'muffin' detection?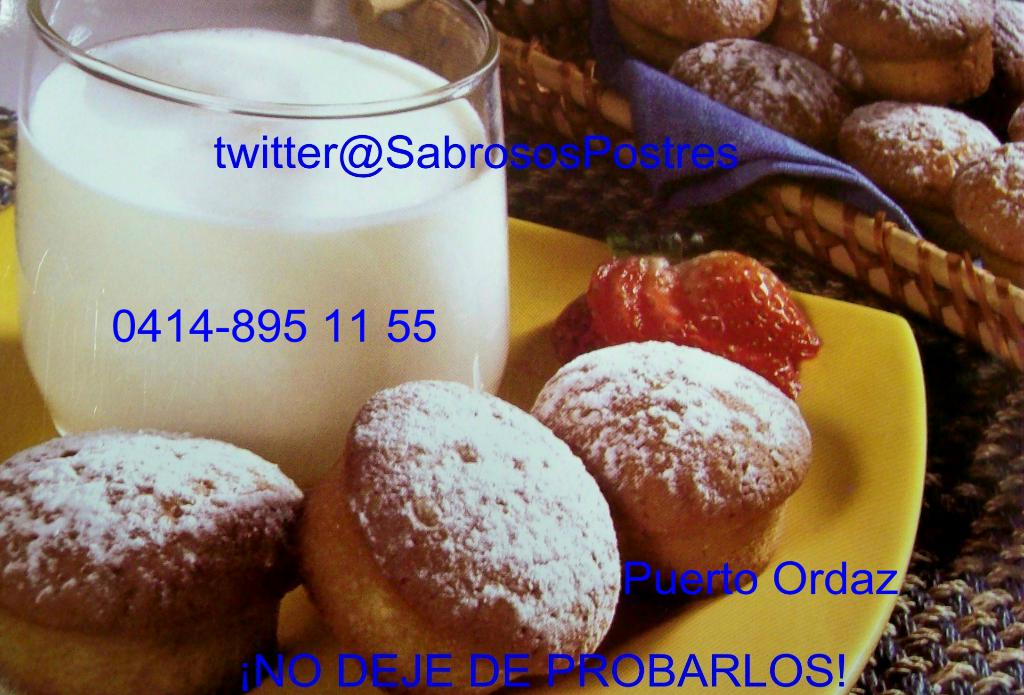
[left=529, top=338, right=812, bottom=596]
